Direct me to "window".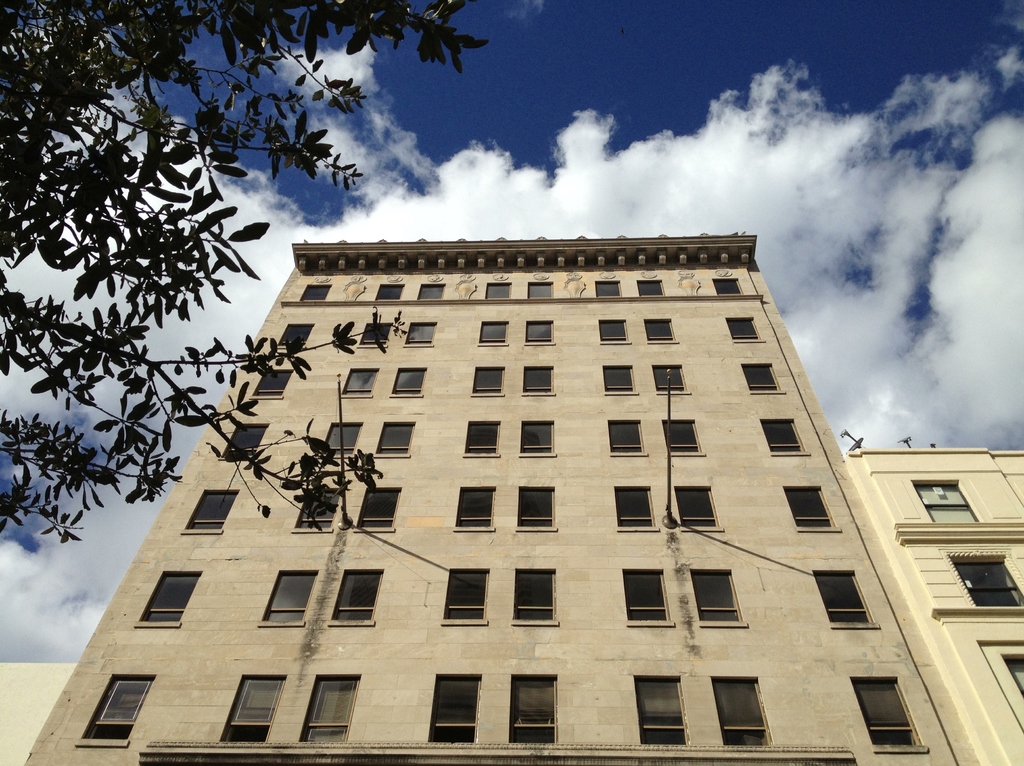
Direction: locate(513, 566, 557, 626).
